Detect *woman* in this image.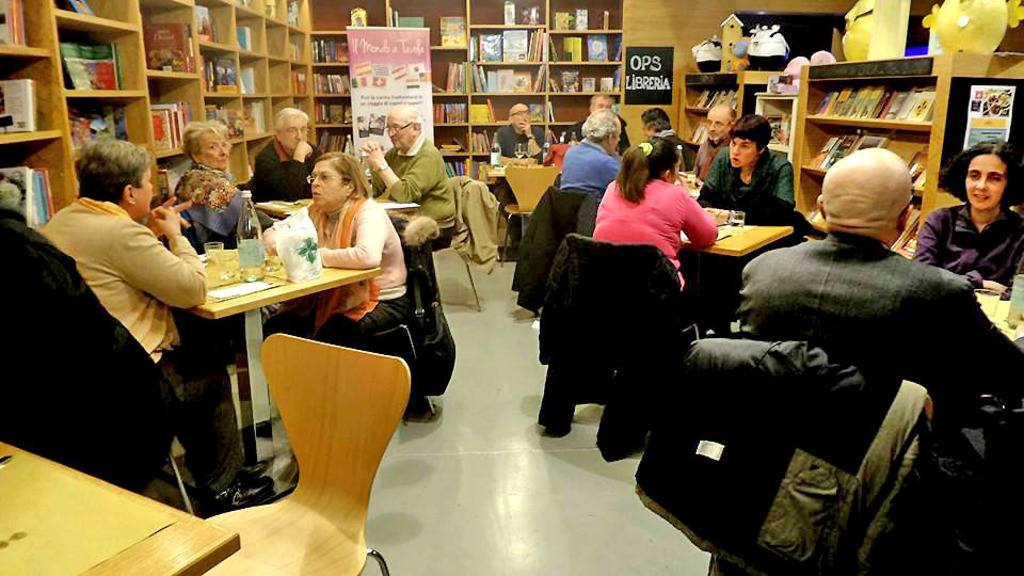
Detection: left=261, top=149, right=407, bottom=350.
